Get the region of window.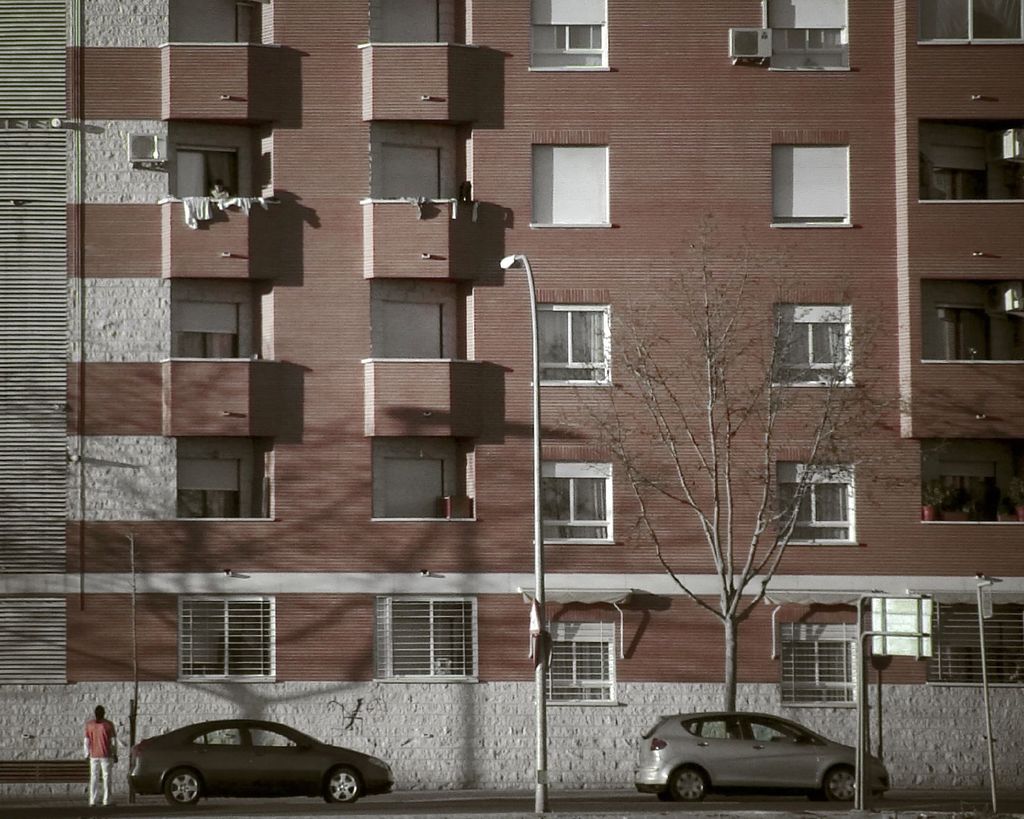
759, 0, 852, 74.
